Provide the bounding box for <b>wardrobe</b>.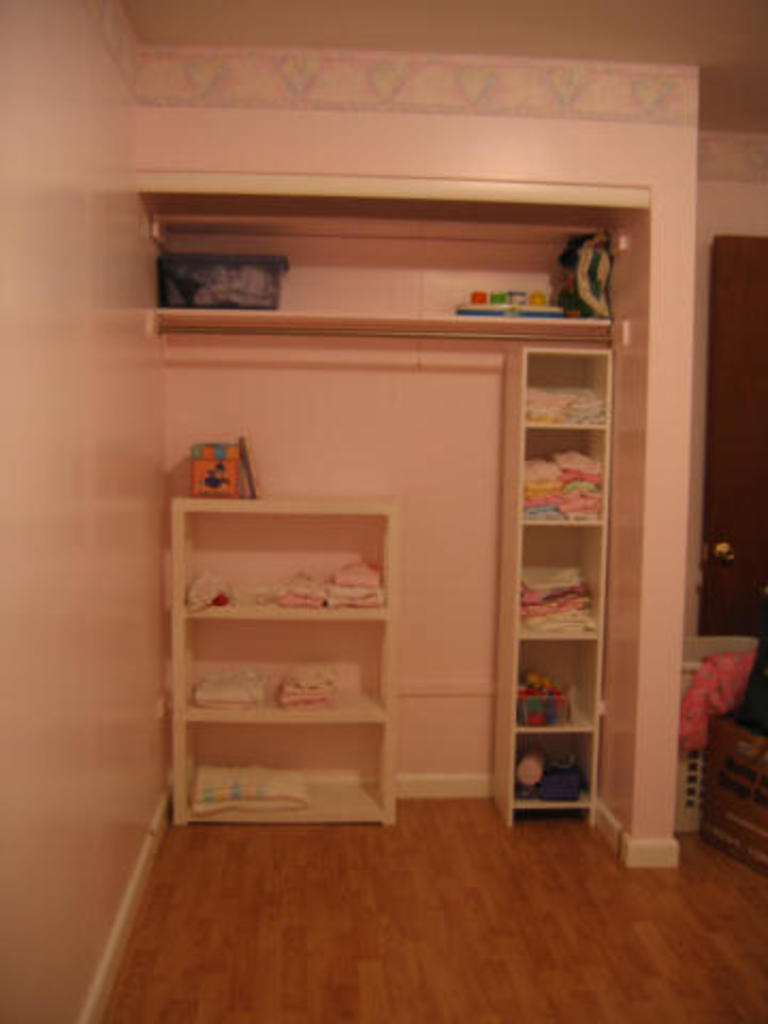
Rect(128, 175, 661, 830).
